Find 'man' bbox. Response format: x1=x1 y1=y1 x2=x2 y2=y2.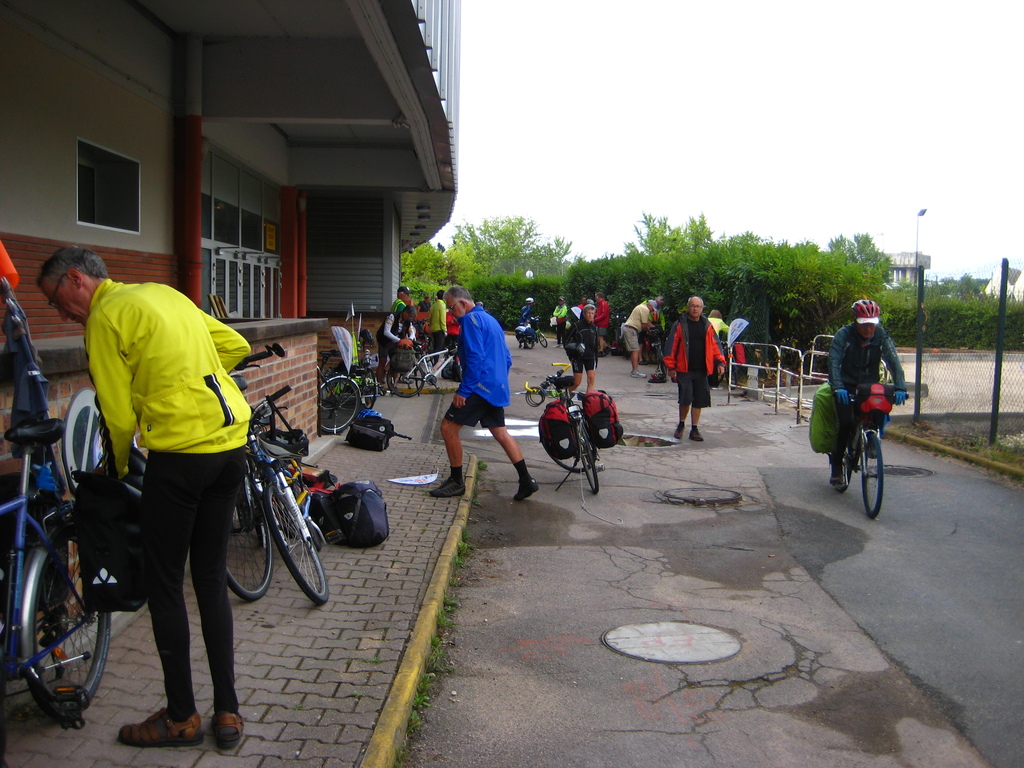
x1=428 y1=284 x2=540 y2=503.
